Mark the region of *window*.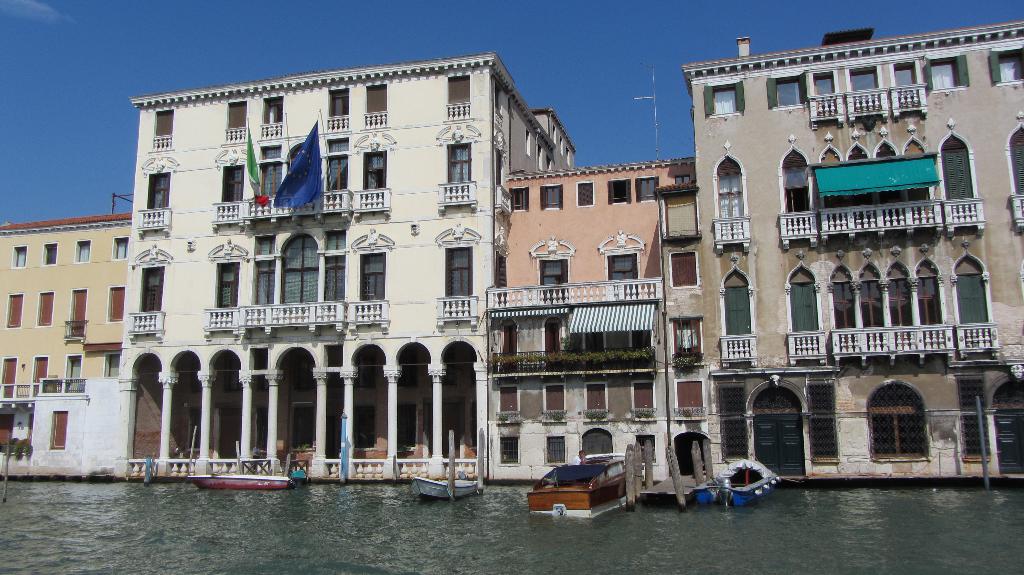
Region: 991/45/1023/84.
